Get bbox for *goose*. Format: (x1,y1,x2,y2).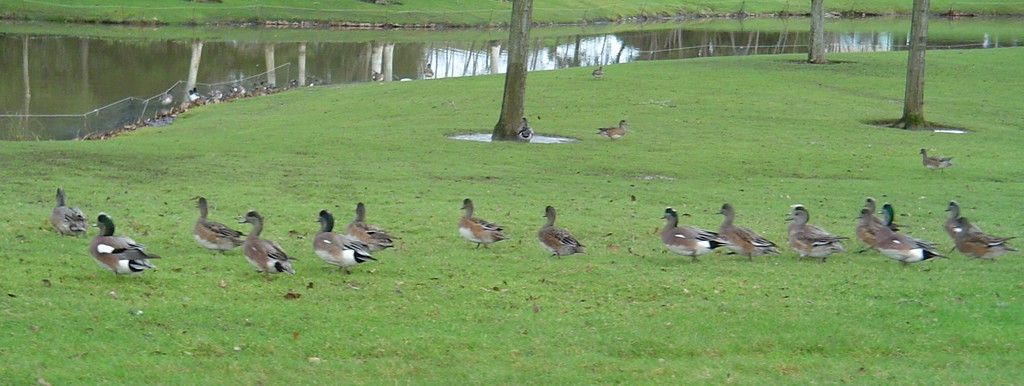
(519,116,532,145).
